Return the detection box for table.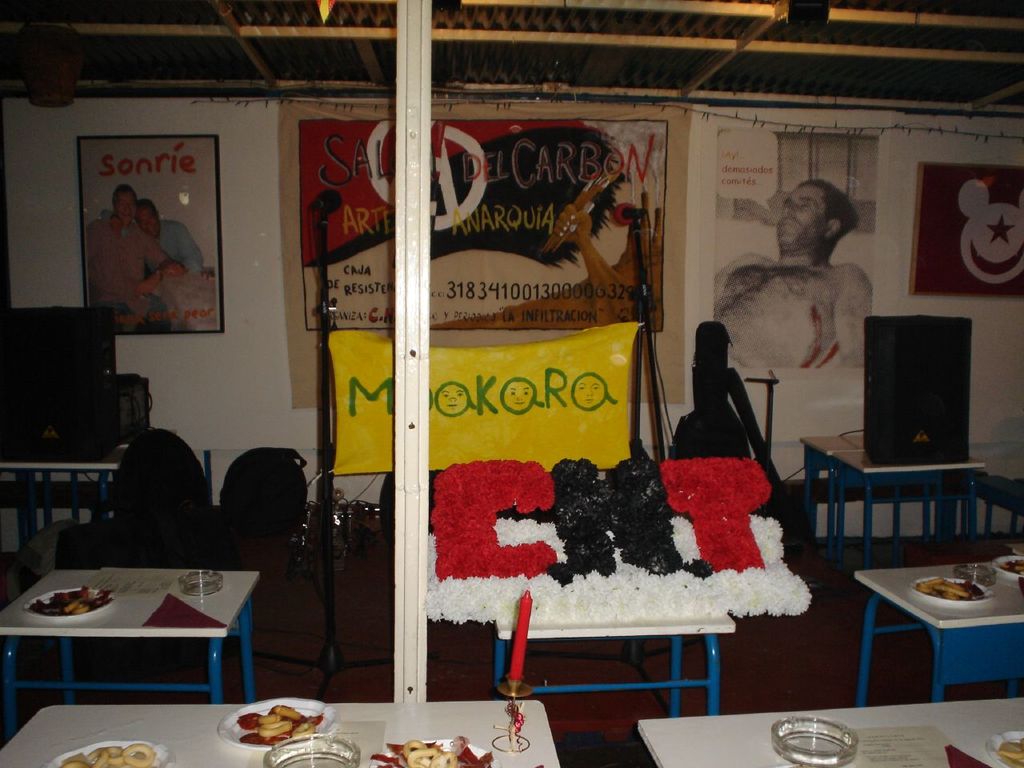
850/559/1023/711.
